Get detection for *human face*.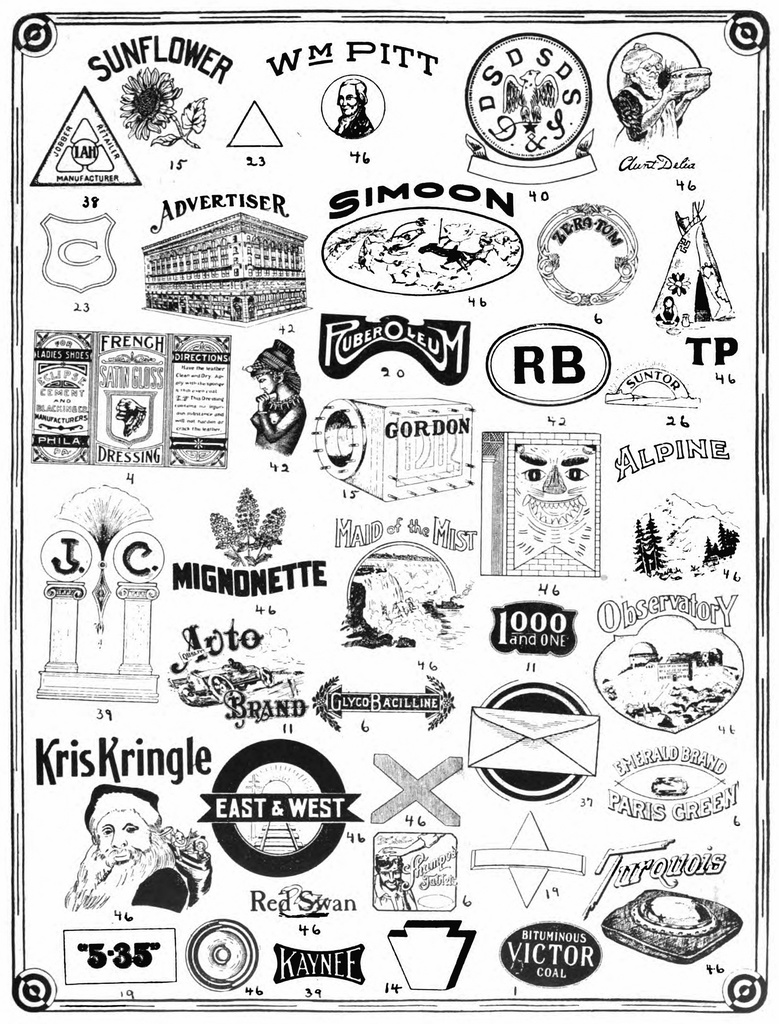
Detection: 381,864,402,890.
